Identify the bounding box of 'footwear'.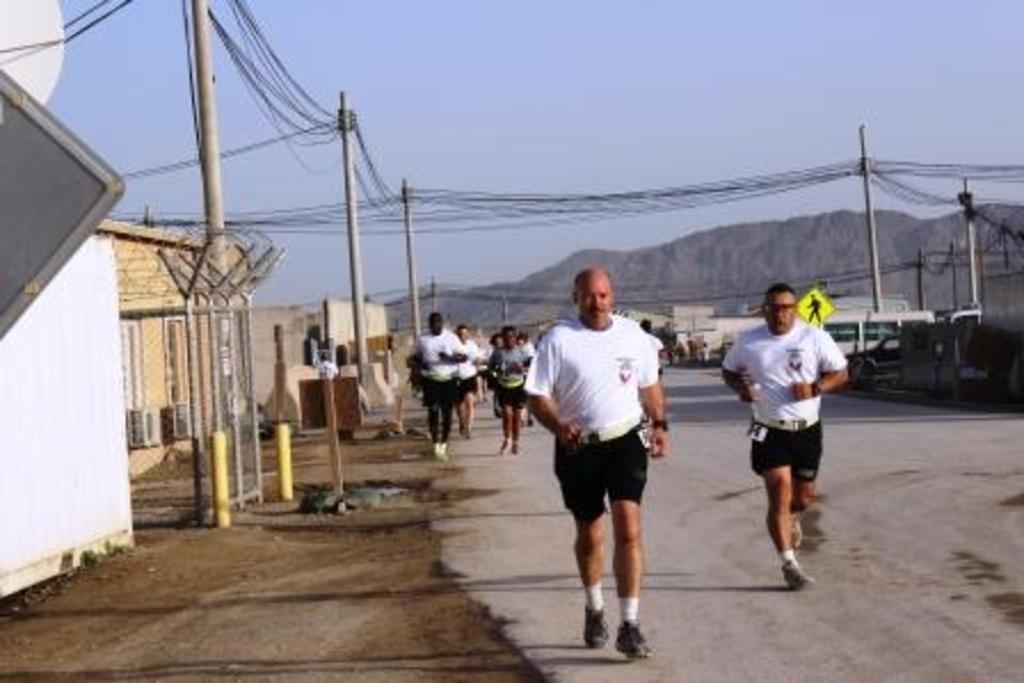
<bbox>501, 436, 521, 457</bbox>.
